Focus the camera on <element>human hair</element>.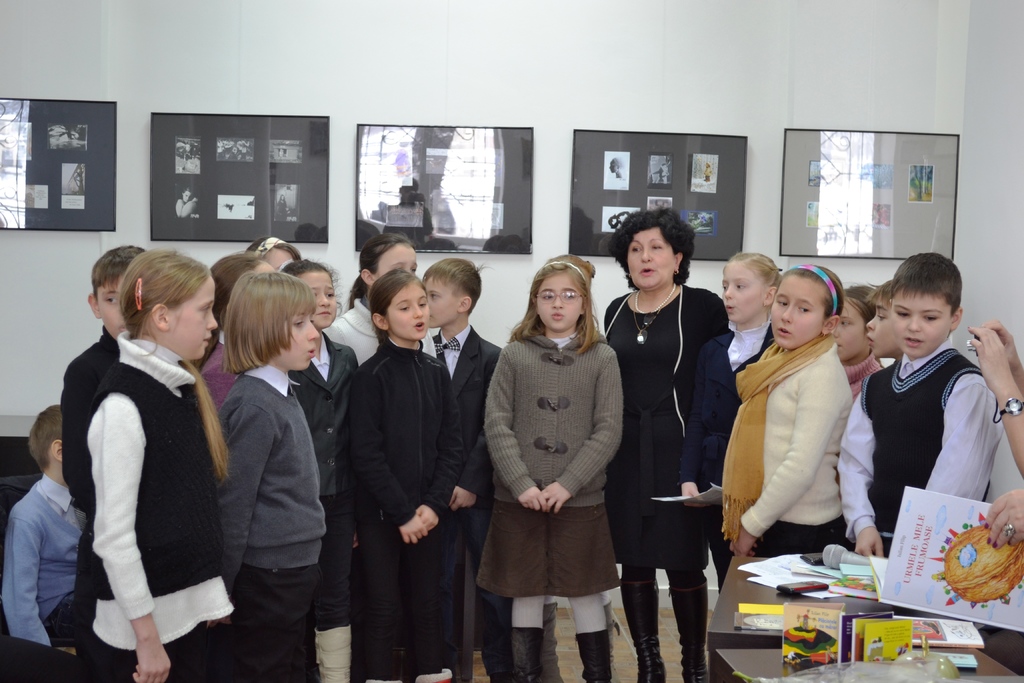
Focus region: crop(770, 265, 845, 329).
